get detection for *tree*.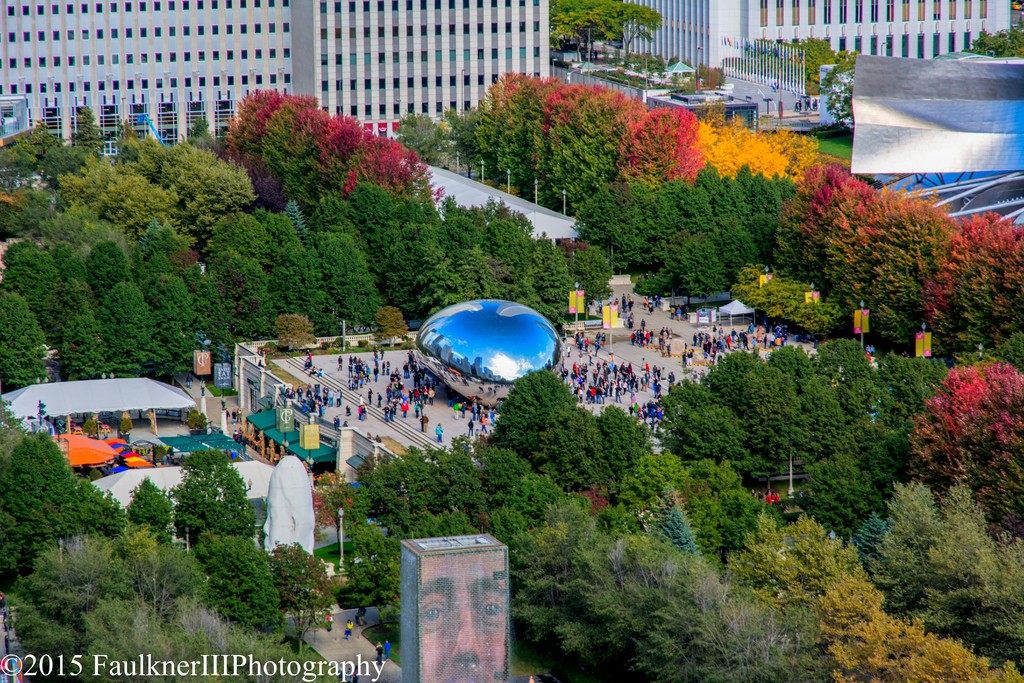
Detection: left=590, top=0, right=661, bottom=67.
